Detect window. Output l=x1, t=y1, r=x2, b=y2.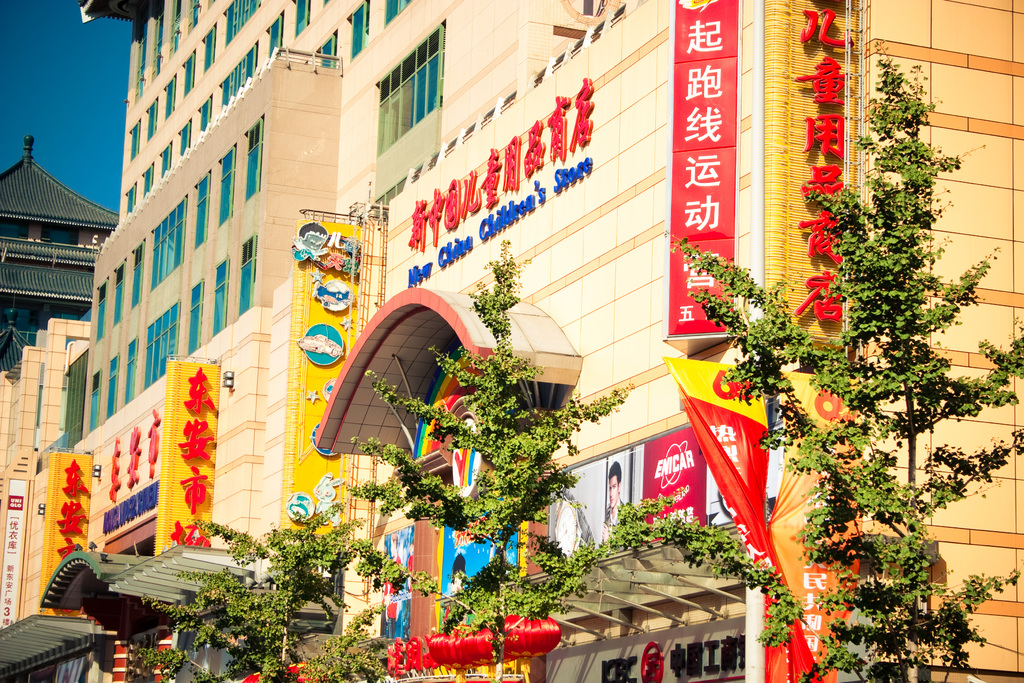
l=106, t=361, r=124, b=406.
